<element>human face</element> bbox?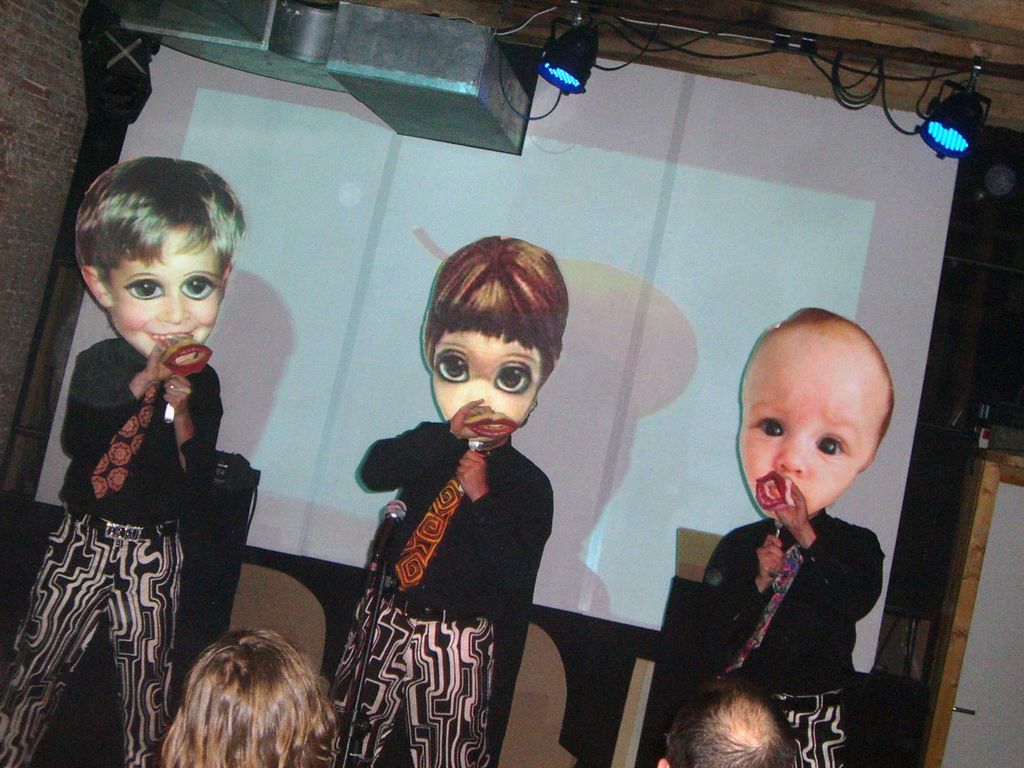
box=[432, 332, 539, 430]
